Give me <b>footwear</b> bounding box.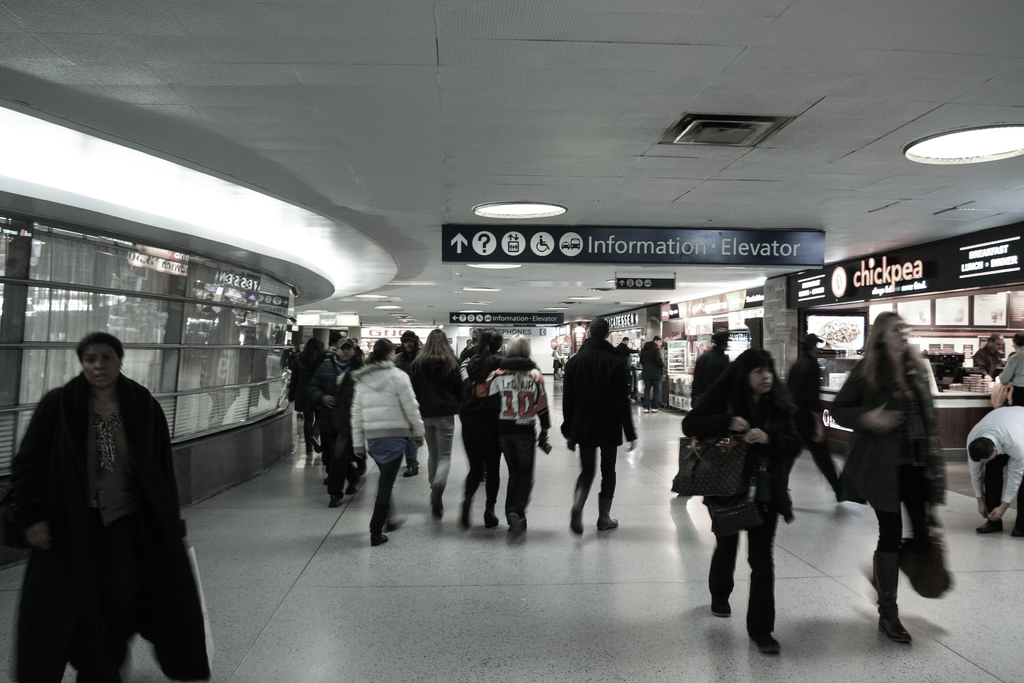
bbox=(328, 491, 348, 509).
